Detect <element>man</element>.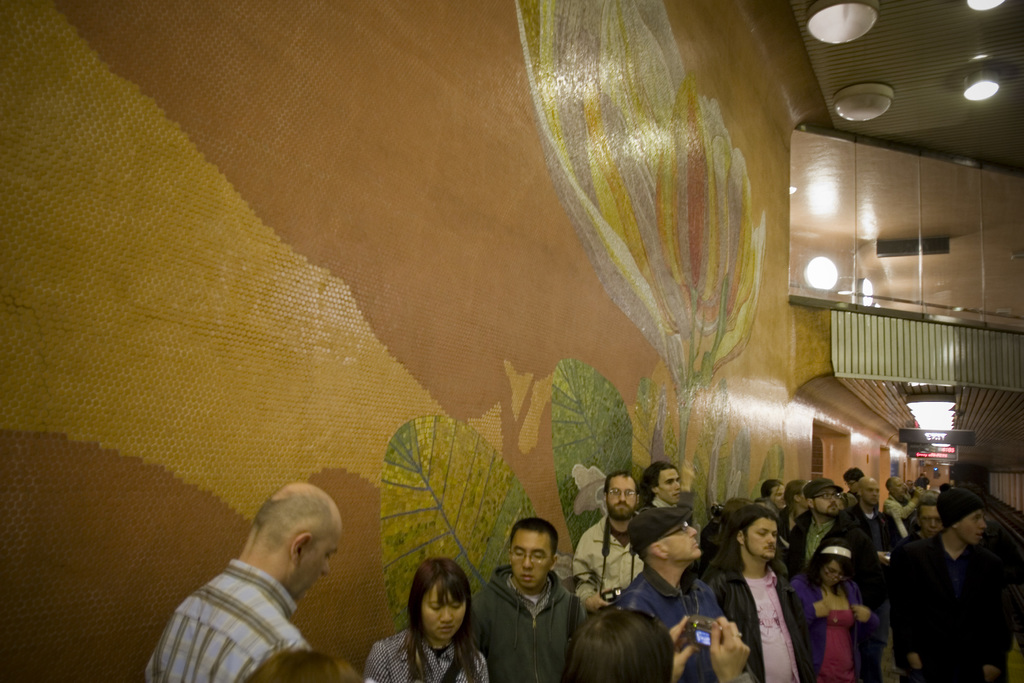
Detected at (left=787, top=475, right=881, bottom=682).
